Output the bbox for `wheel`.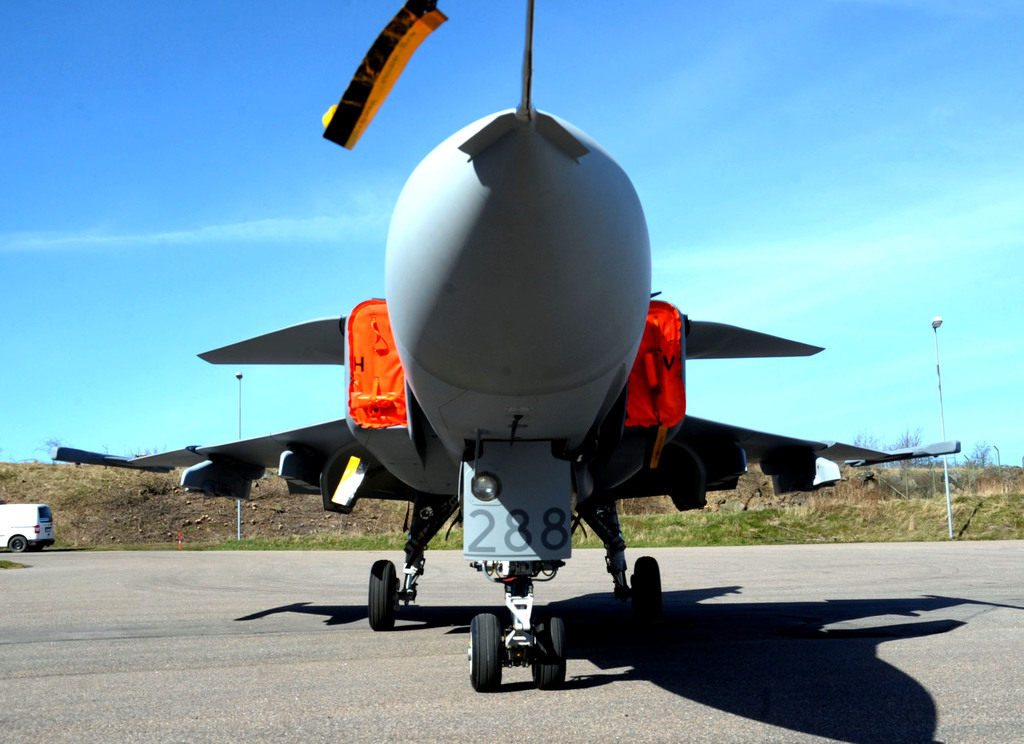
box=[365, 558, 405, 635].
